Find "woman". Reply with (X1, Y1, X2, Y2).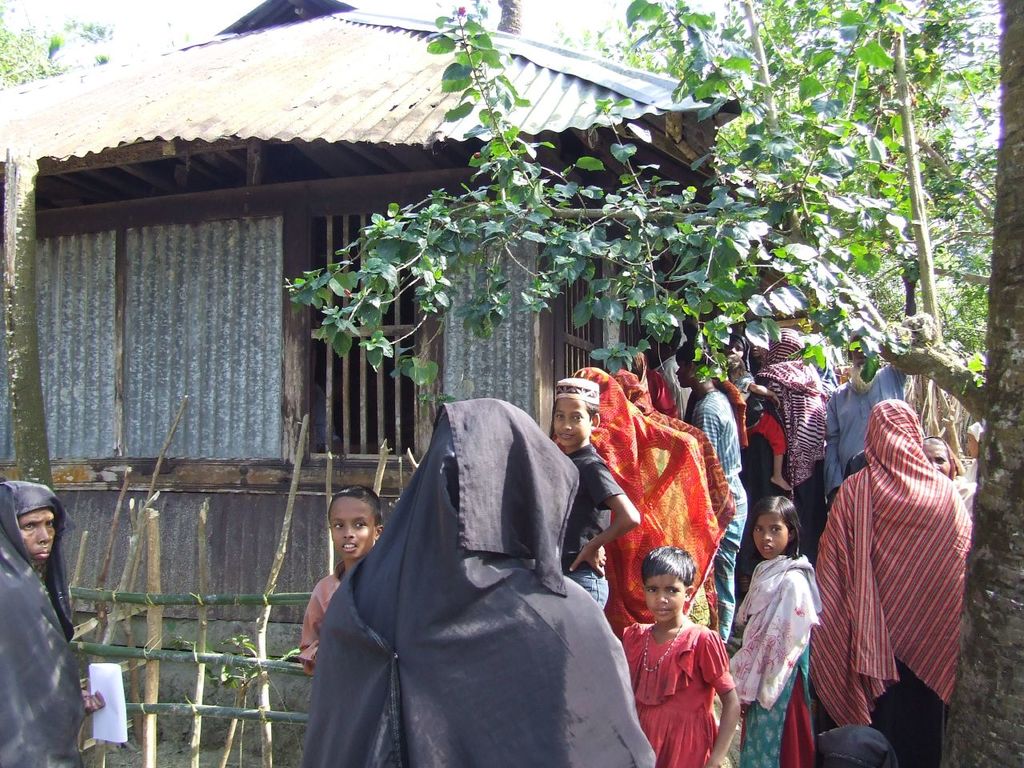
(754, 326, 838, 566).
